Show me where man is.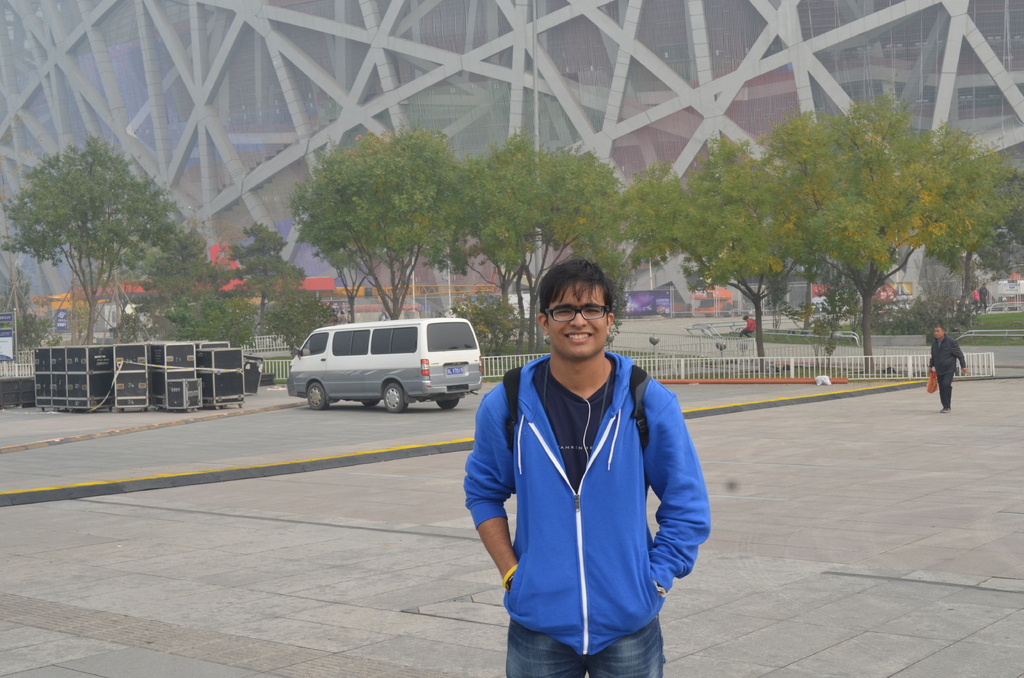
man is at BBox(454, 271, 710, 658).
